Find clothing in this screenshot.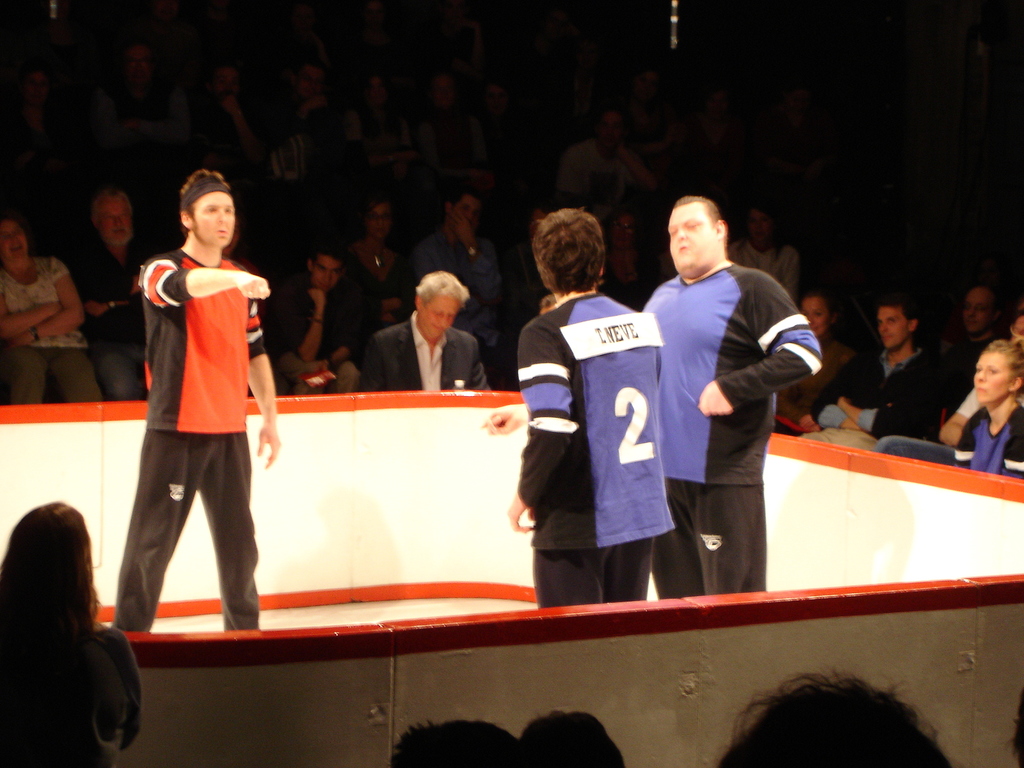
The bounding box for clothing is (left=946, top=324, right=999, bottom=409).
